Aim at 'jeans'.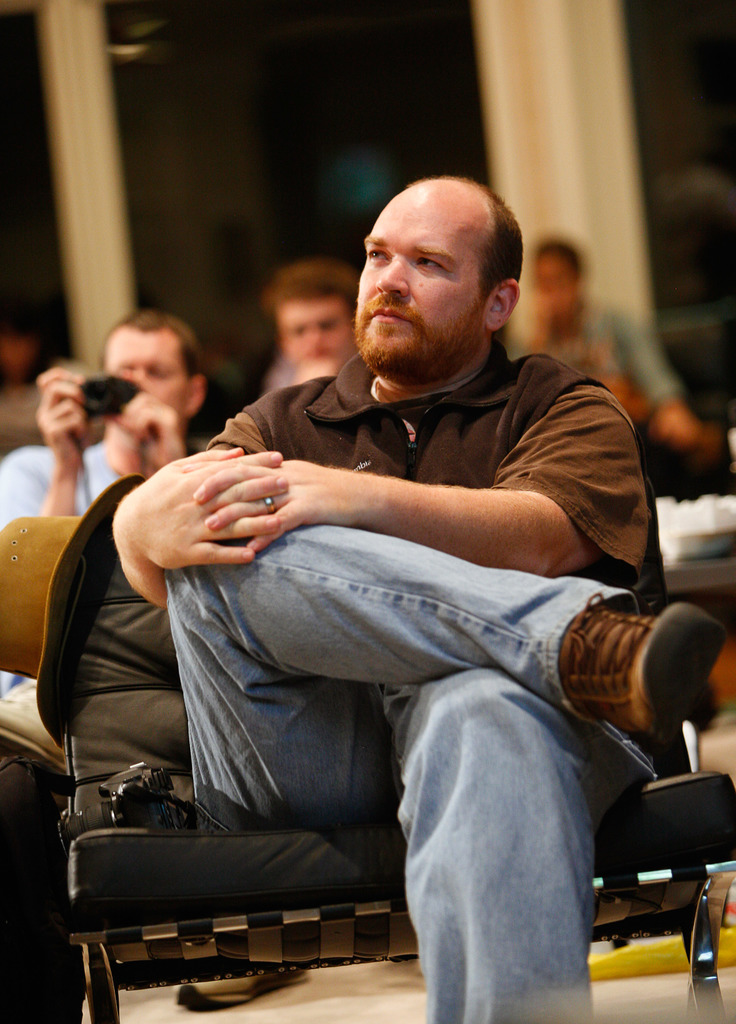
Aimed at BBox(204, 538, 630, 1000).
